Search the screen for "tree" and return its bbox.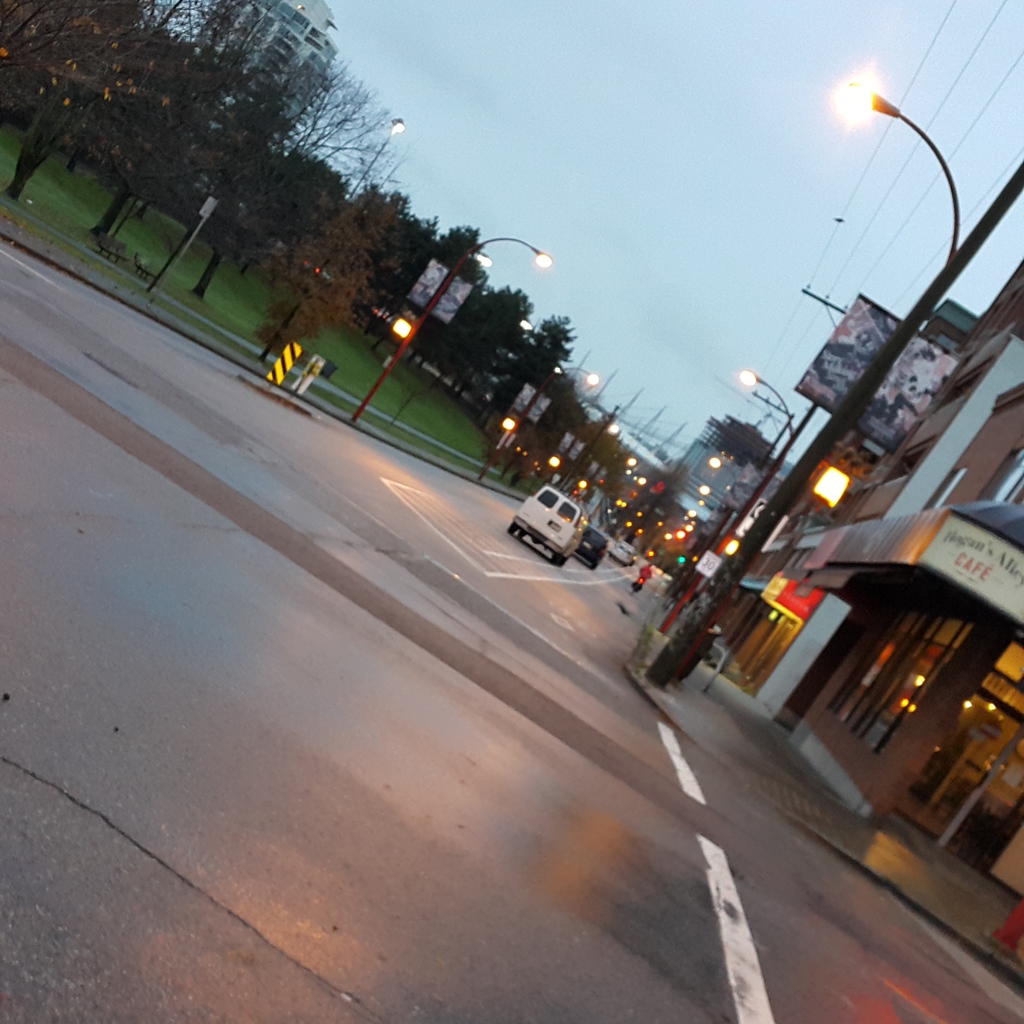
Found: [435, 291, 522, 387].
